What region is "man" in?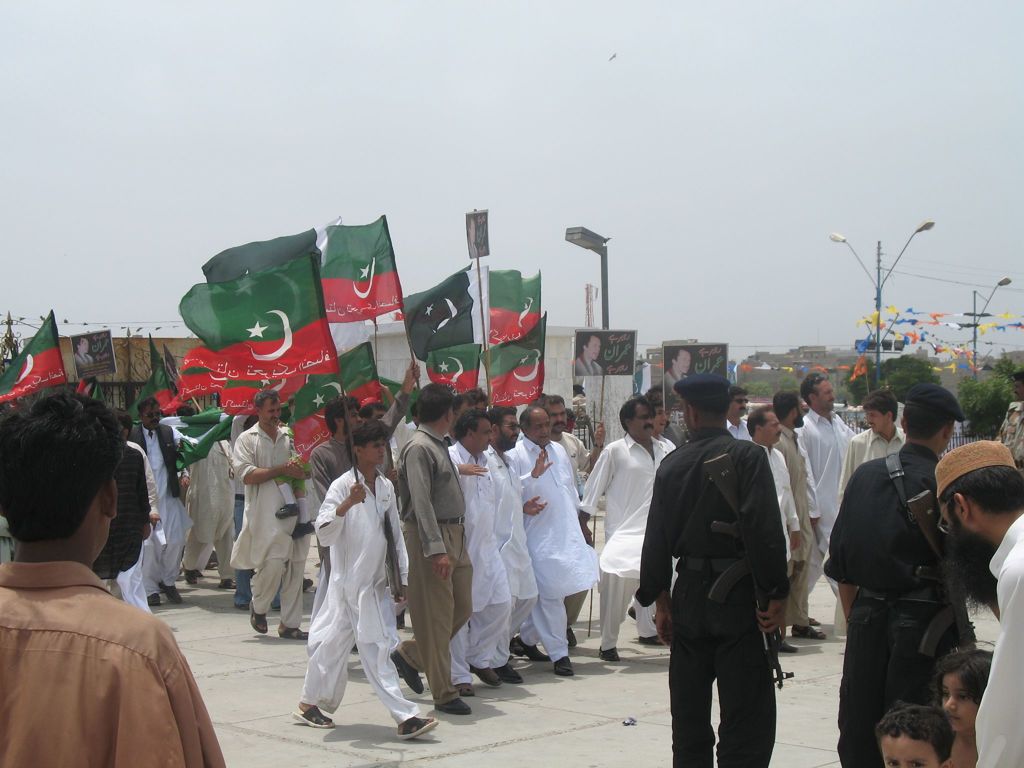
<region>0, 385, 202, 765</region>.
